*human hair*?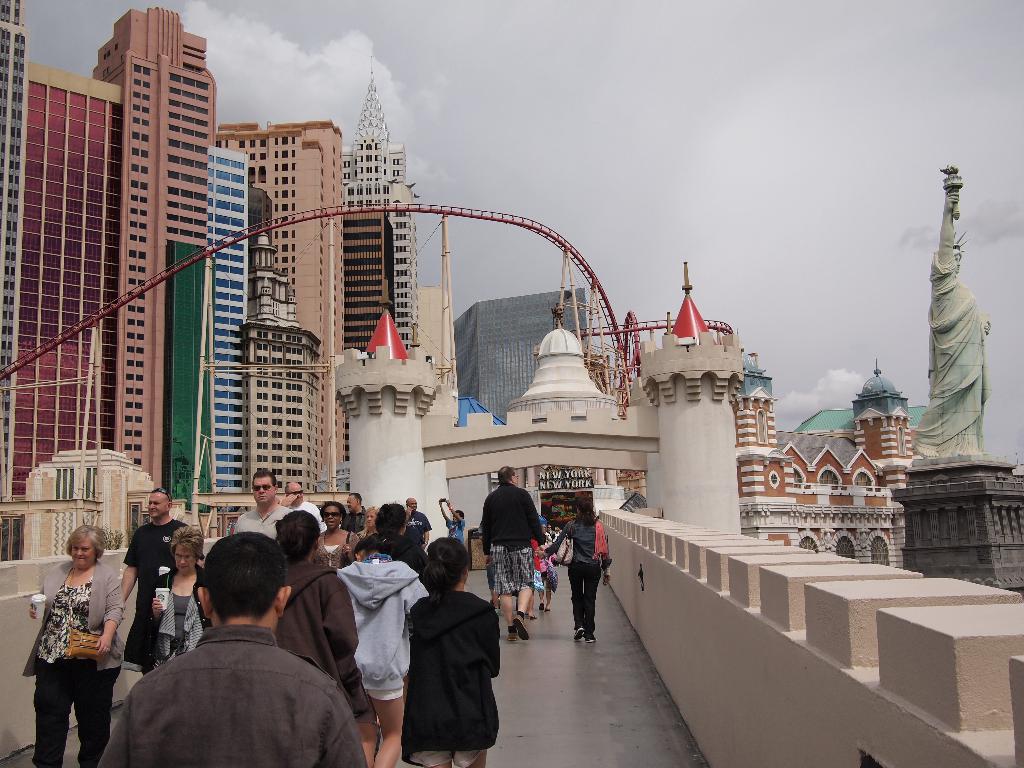
x1=202, y1=534, x2=294, y2=624
